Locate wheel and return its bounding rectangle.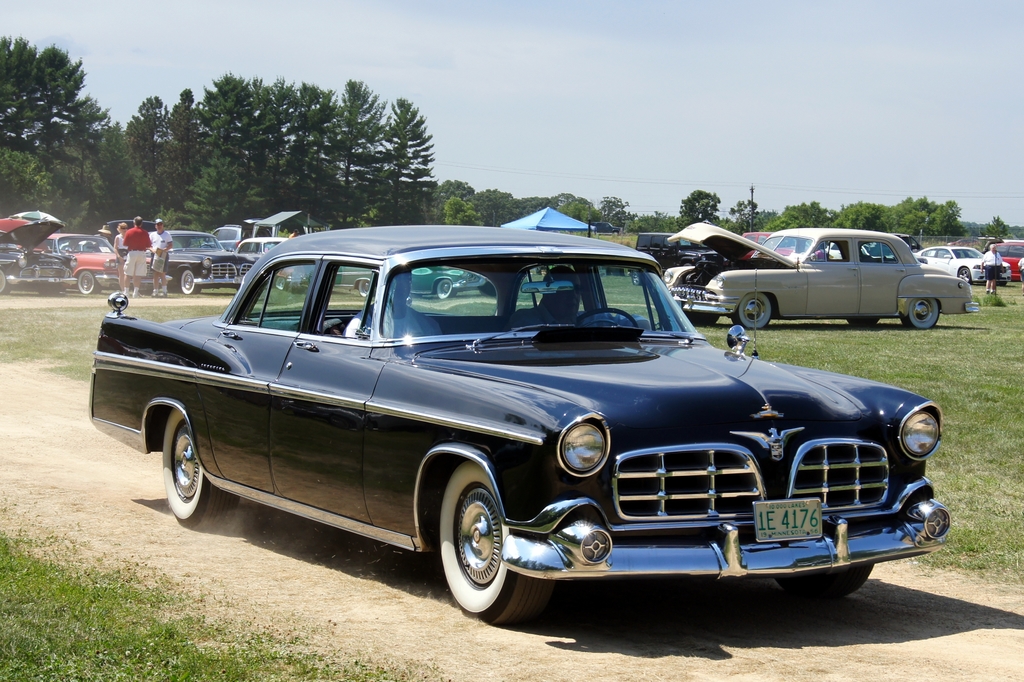
<bbox>182, 268, 198, 293</bbox>.
